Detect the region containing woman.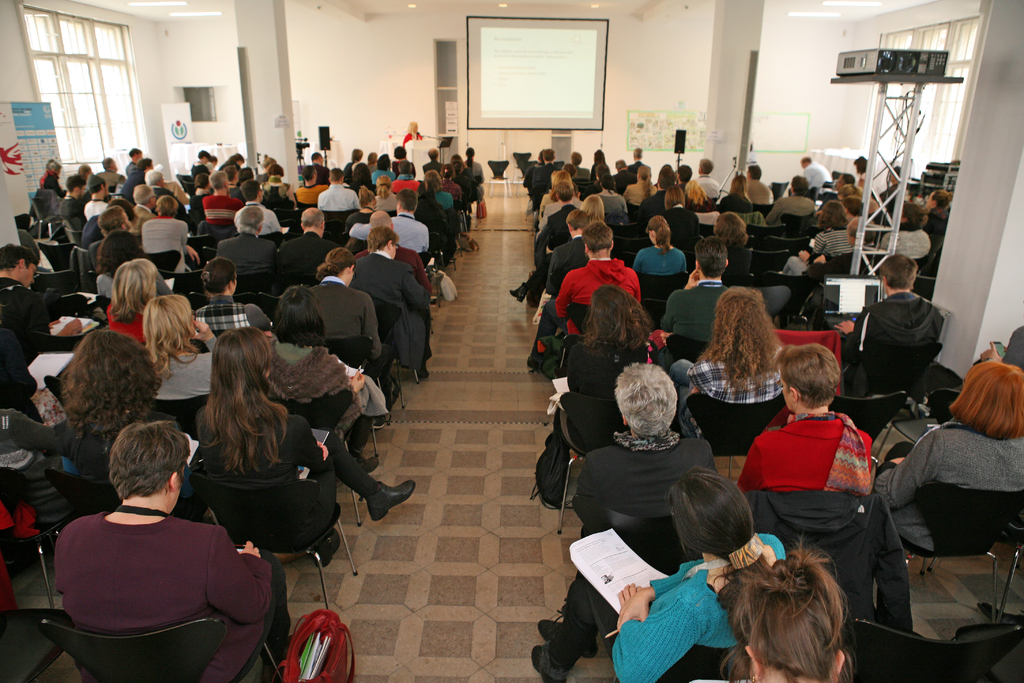
{"left": 465, "top": 147, "right": 488, "bottom": 183}.
